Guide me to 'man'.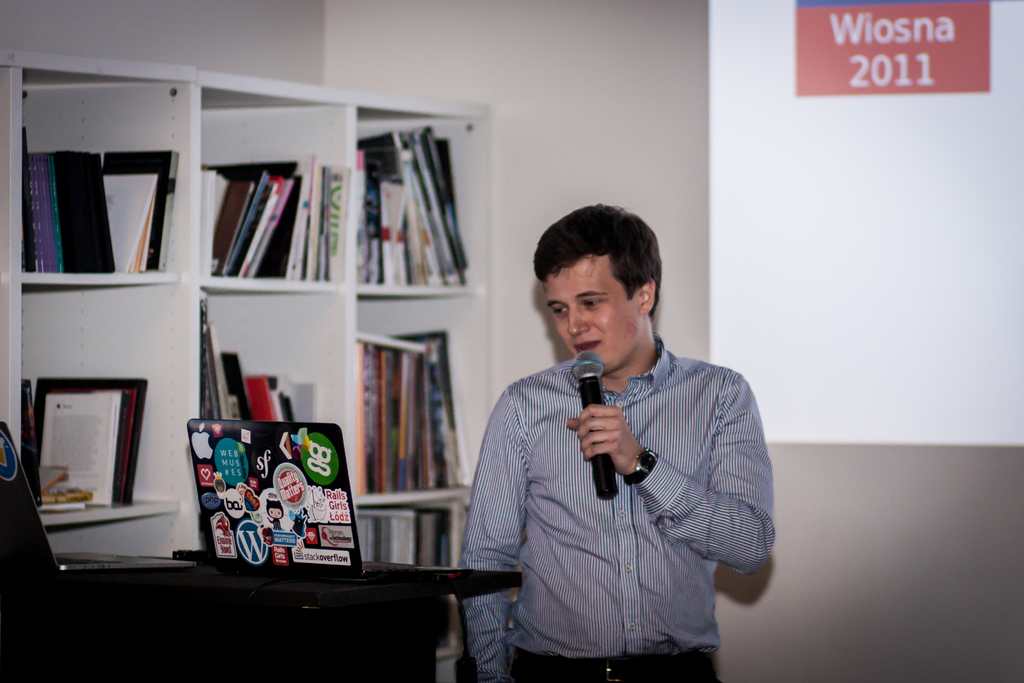
Guidance: BBox(449, 208, 774, 667).
